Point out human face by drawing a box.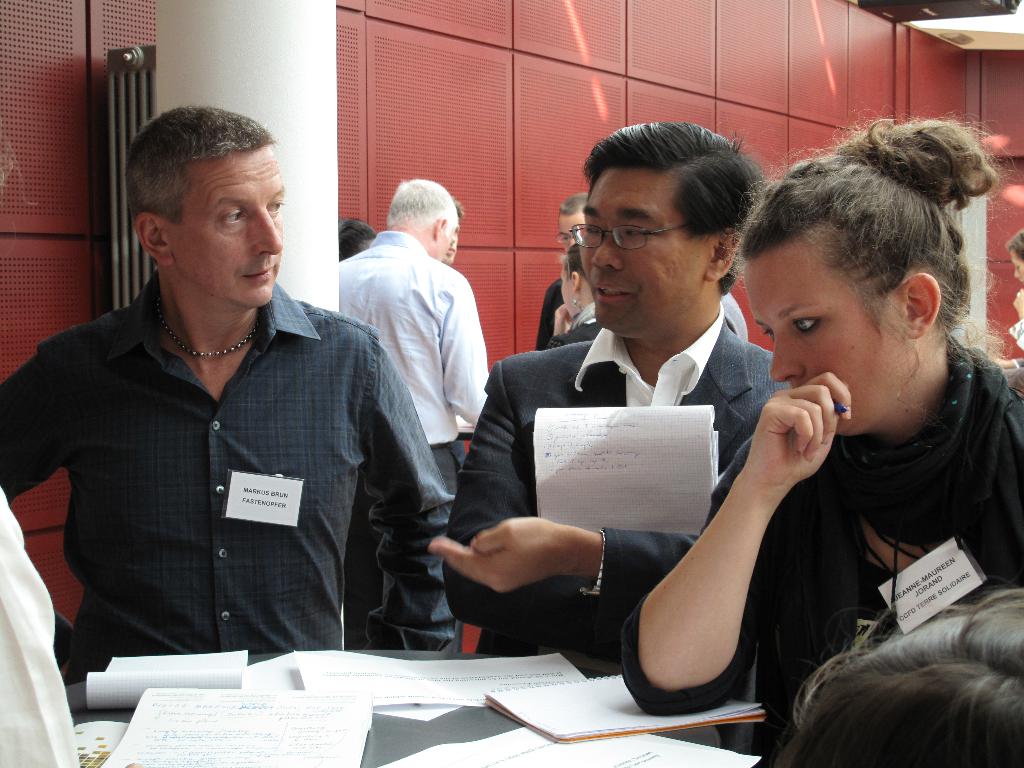
detection(553, 208, 593, 249).
